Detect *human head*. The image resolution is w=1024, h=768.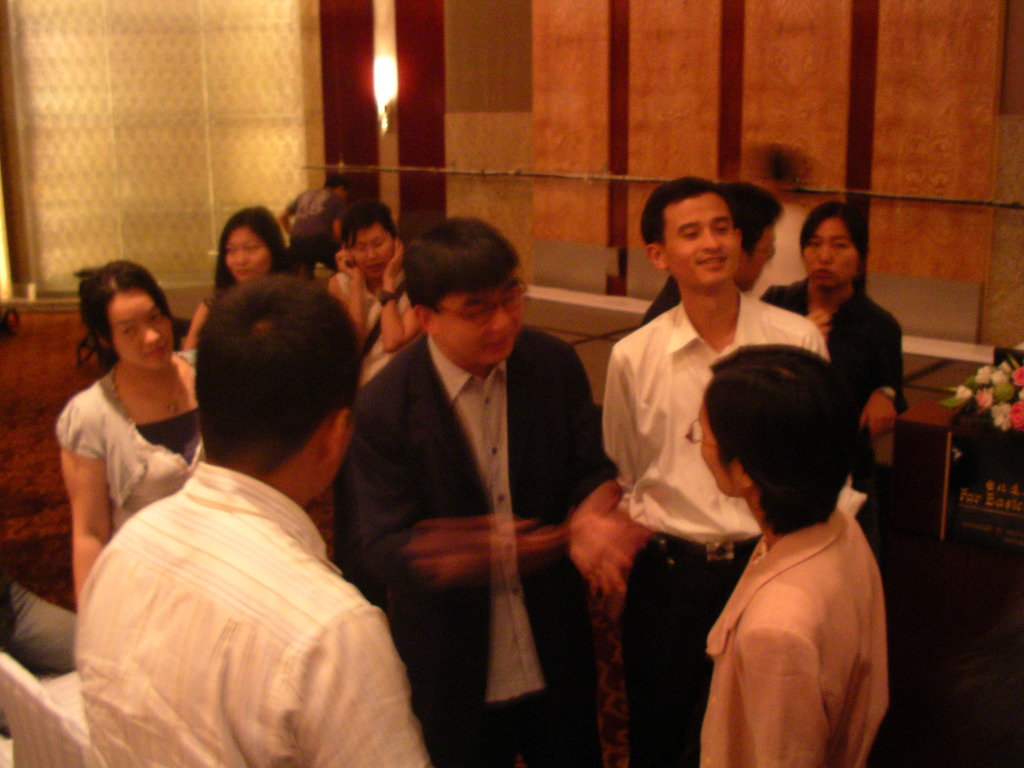
[x1=76, y1=257, x2=177, y2=373].
